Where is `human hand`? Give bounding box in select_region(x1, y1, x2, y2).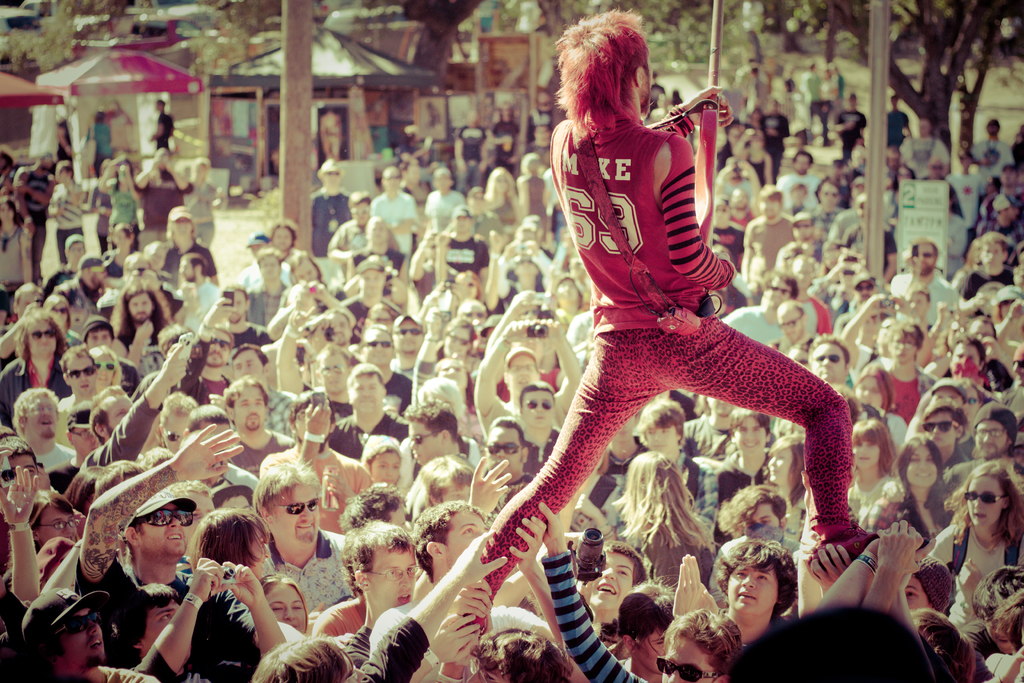
select_region(508, 290, 536, 320).
